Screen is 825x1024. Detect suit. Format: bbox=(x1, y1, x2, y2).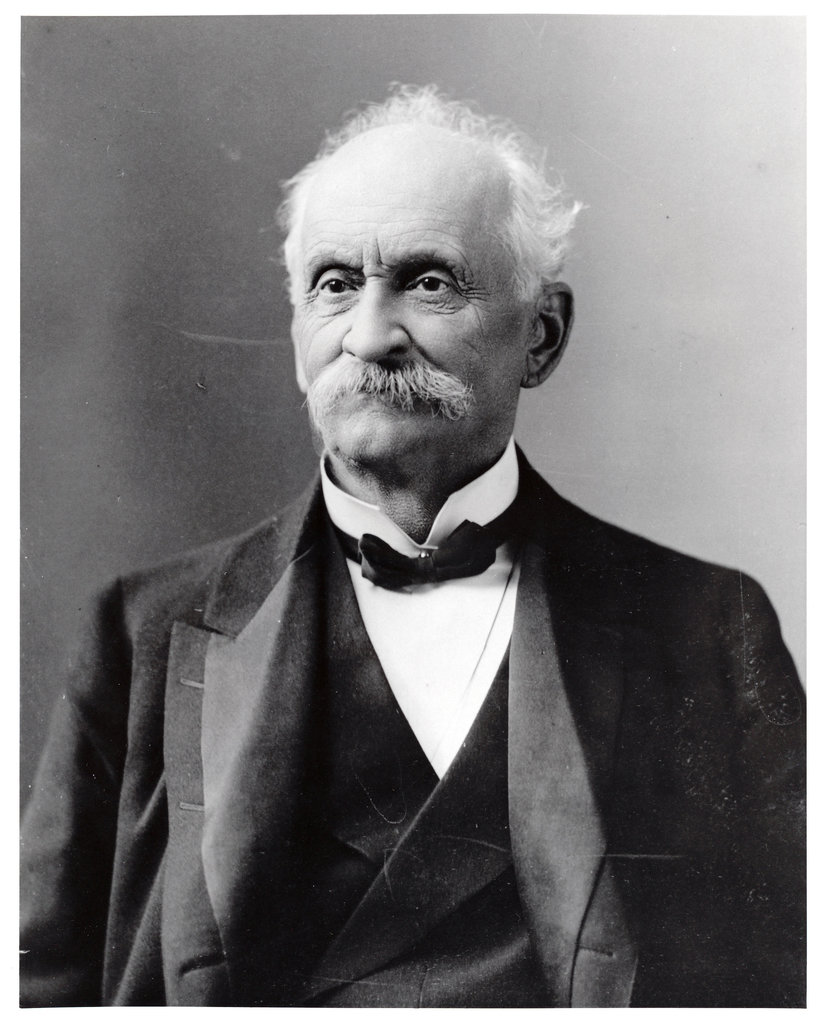
bbox=(6, 437, 812, 1003).
